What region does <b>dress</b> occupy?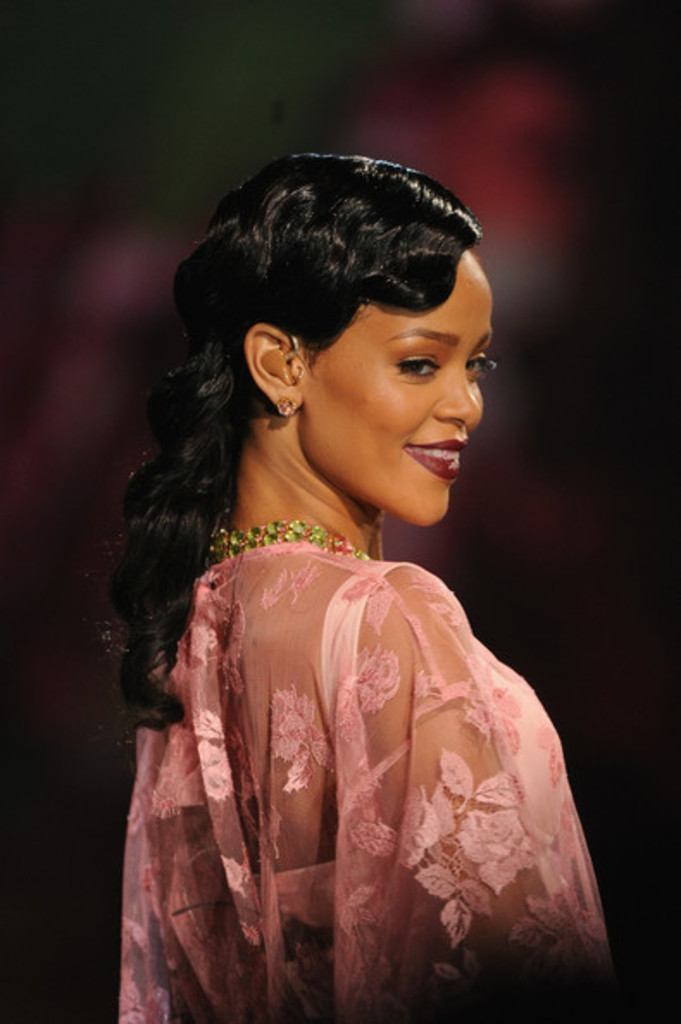
[114,534,617,1022].
